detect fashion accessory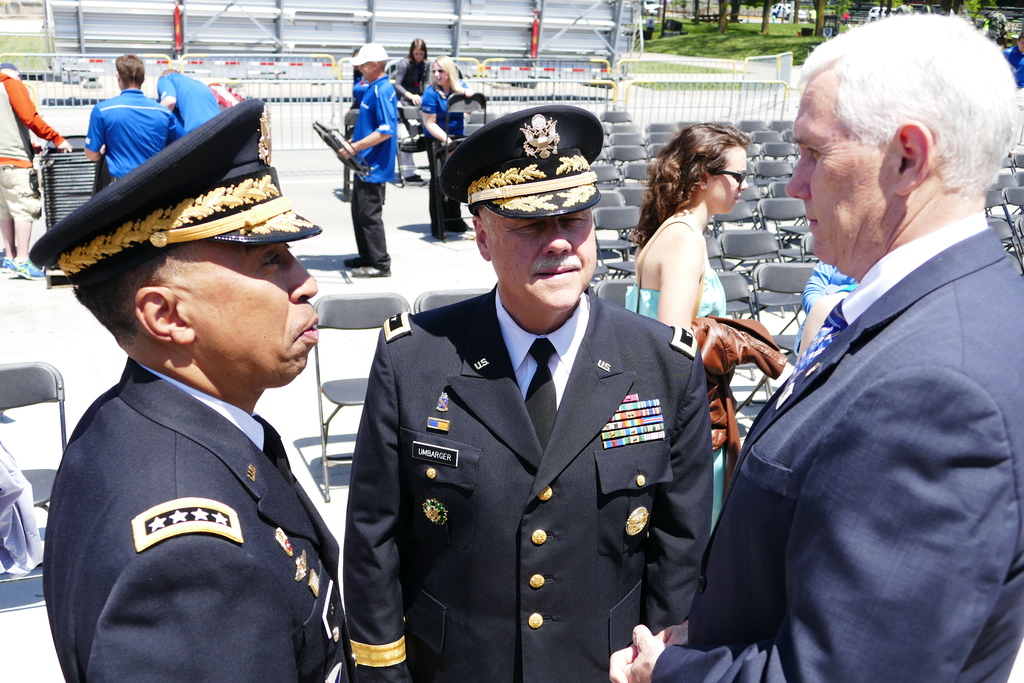
bbox(433, 228, 445, 239)
